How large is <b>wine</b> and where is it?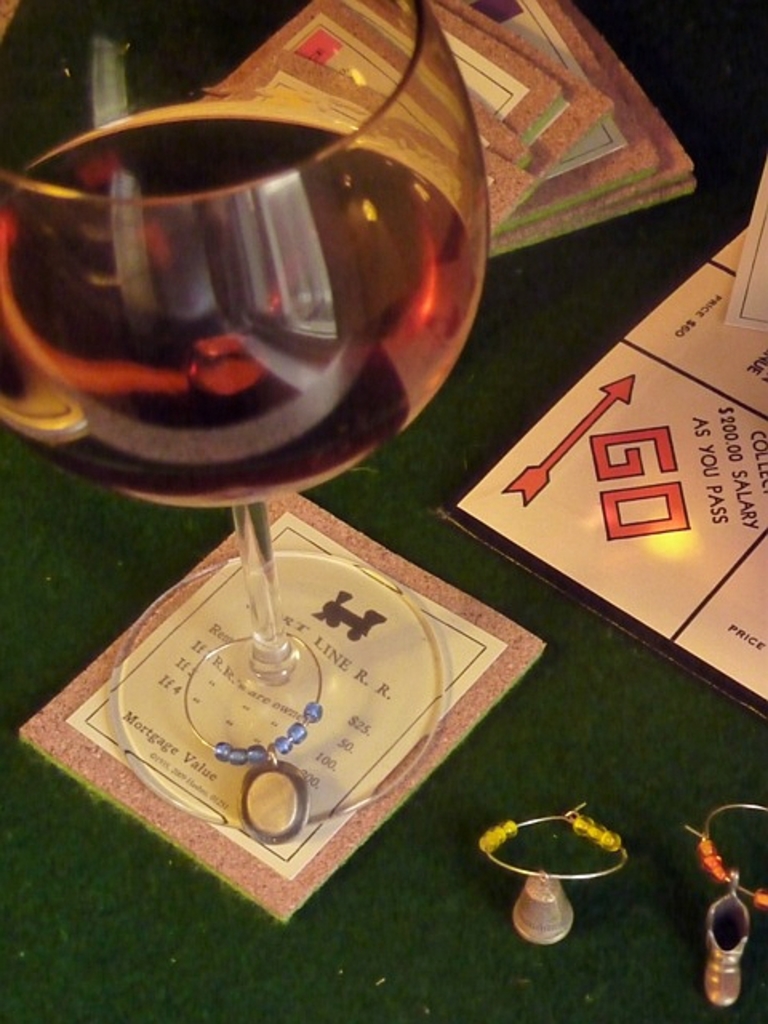
Bounding box: (11,62,462,747).
